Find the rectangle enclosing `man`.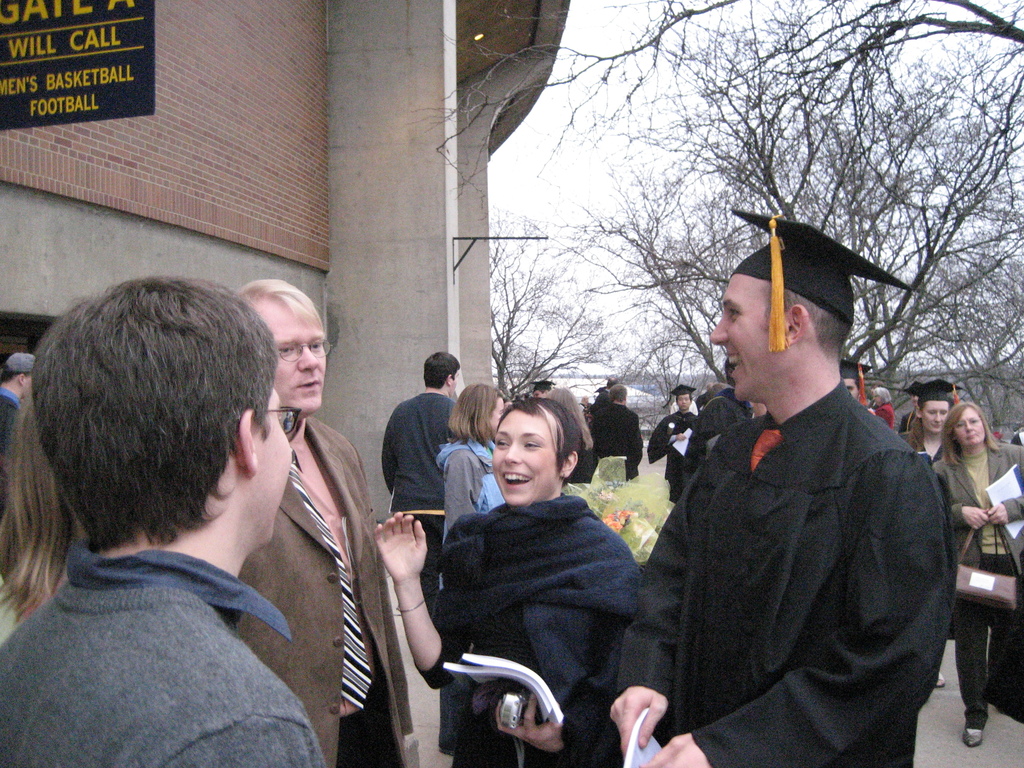
236 276 414 767.
